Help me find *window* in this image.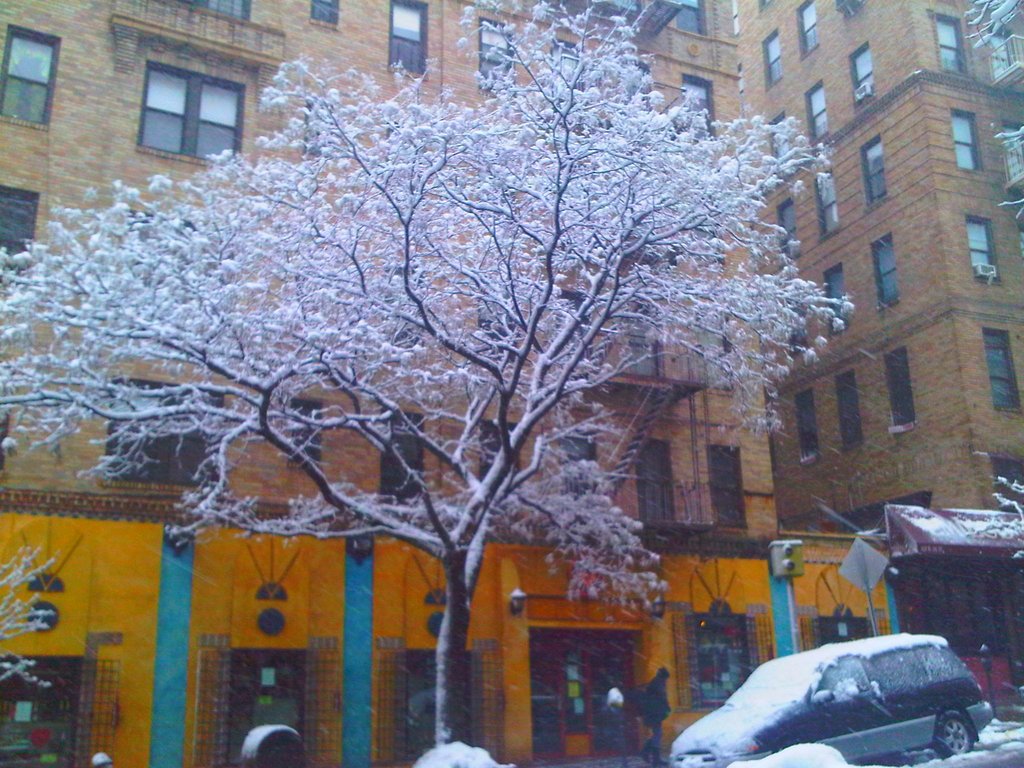
Found it: locate(705, 444, 746, 529).
